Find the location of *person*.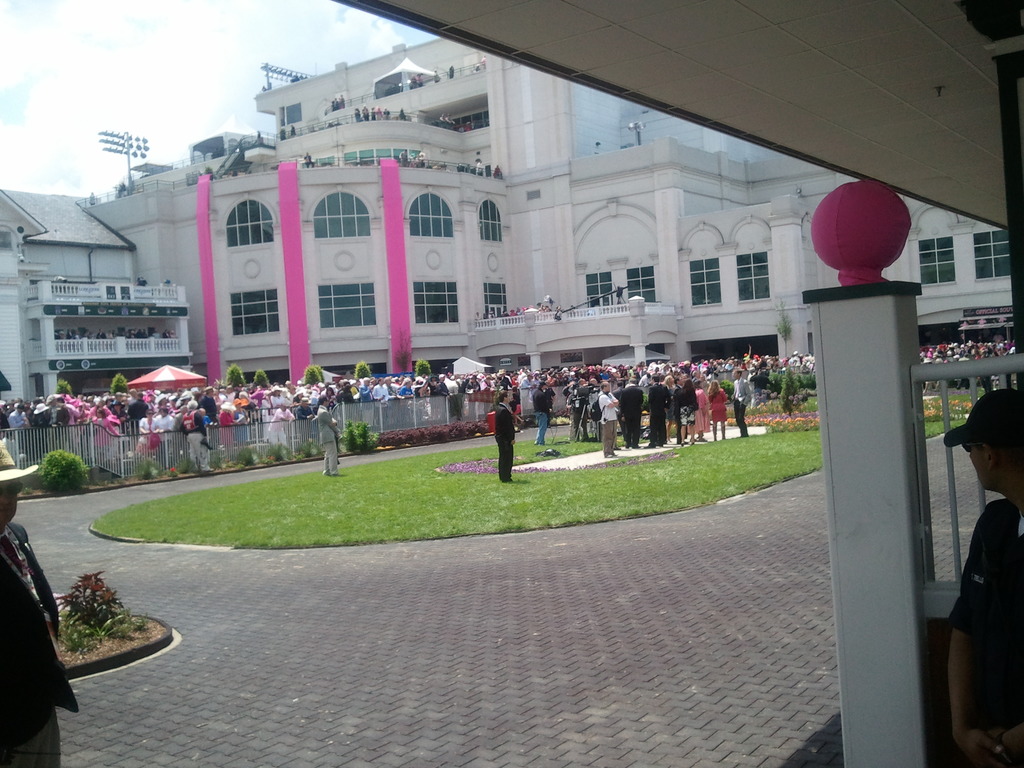
Location: [670, 377, 686, 442].
